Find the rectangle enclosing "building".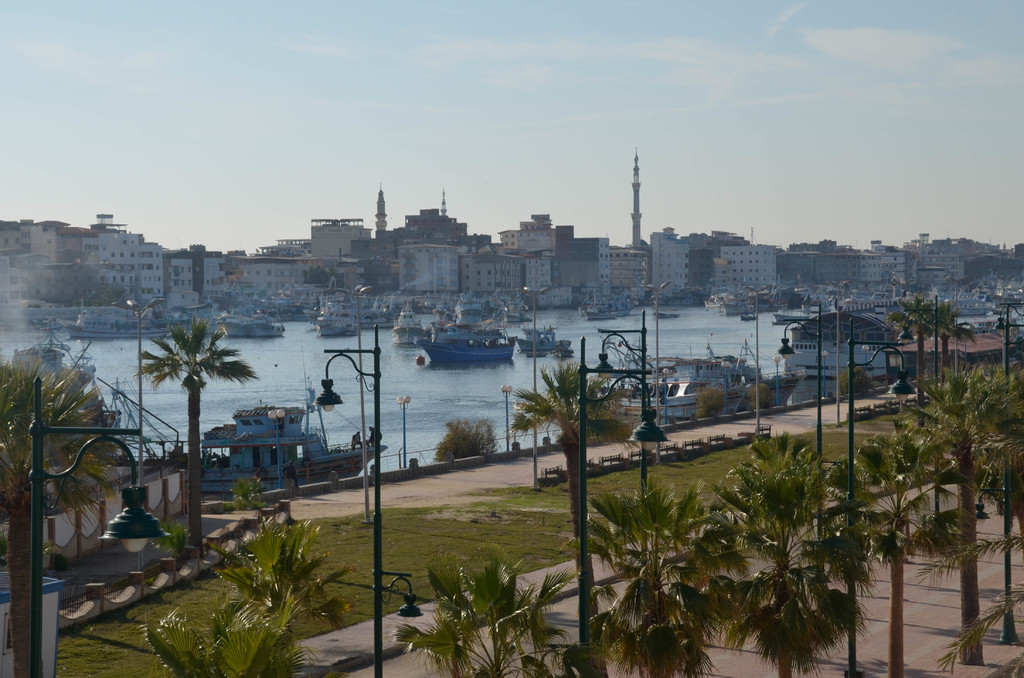
l=719, t=243, r=778, b=295.
